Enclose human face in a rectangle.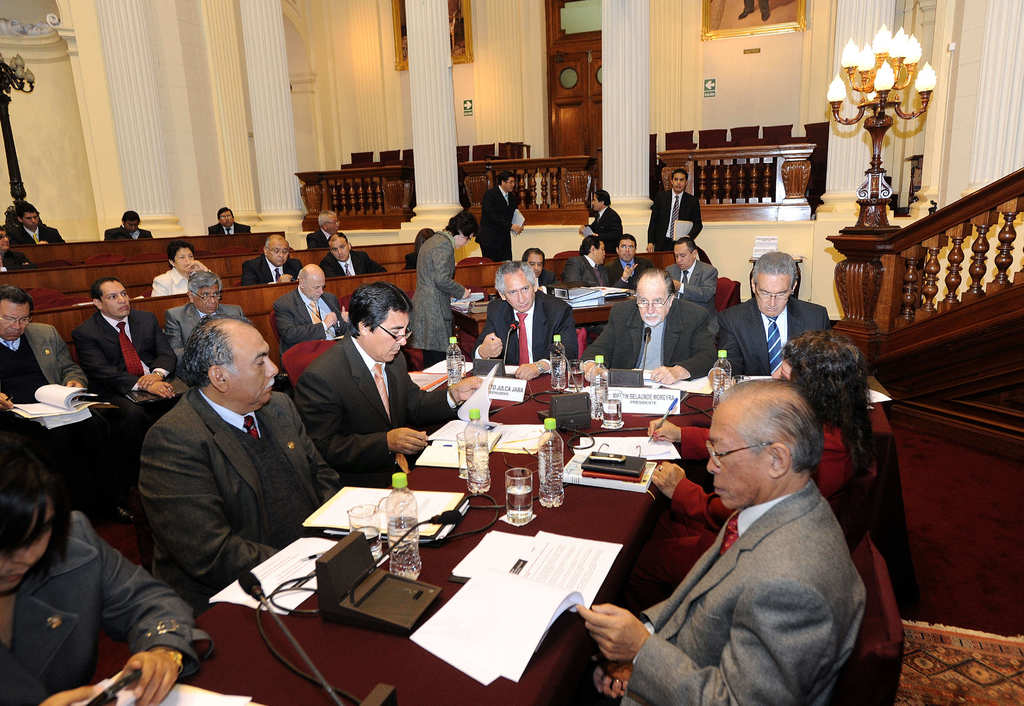
[x1=0, y1=299, x2=29, y2=344].
